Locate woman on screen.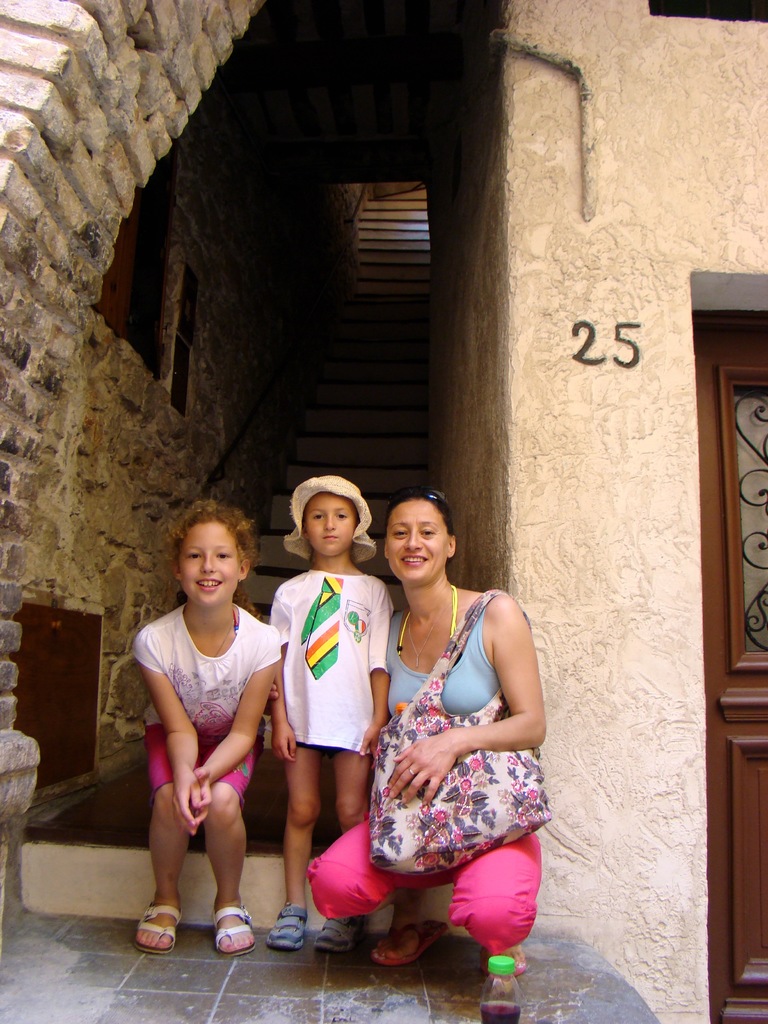
On screen at box=[332, 484, 547, 983].
